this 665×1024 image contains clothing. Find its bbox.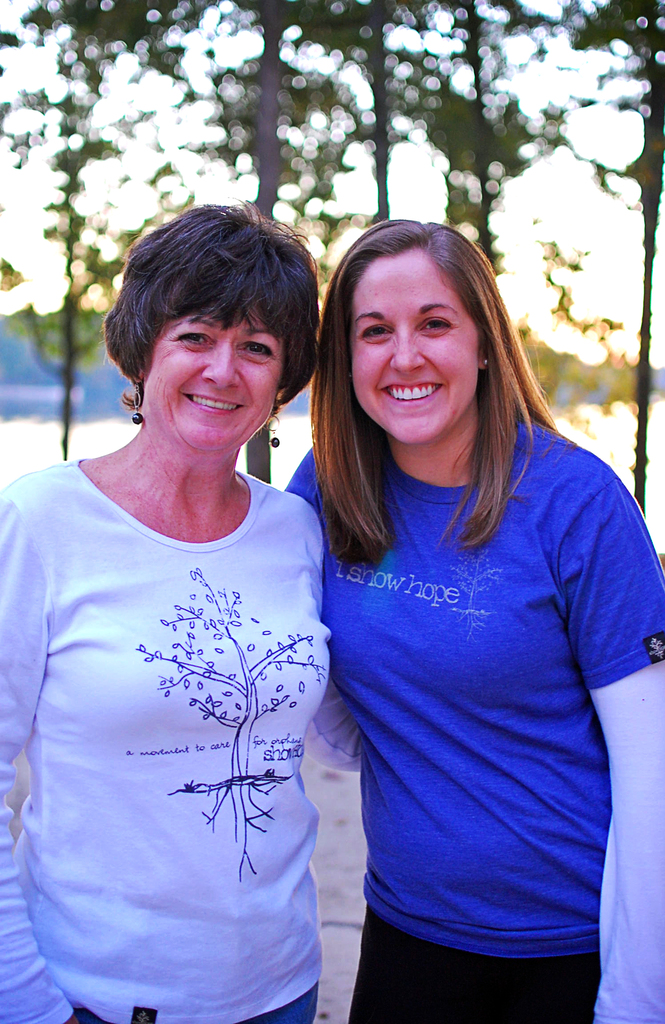
344, 458, 653, 1023.
